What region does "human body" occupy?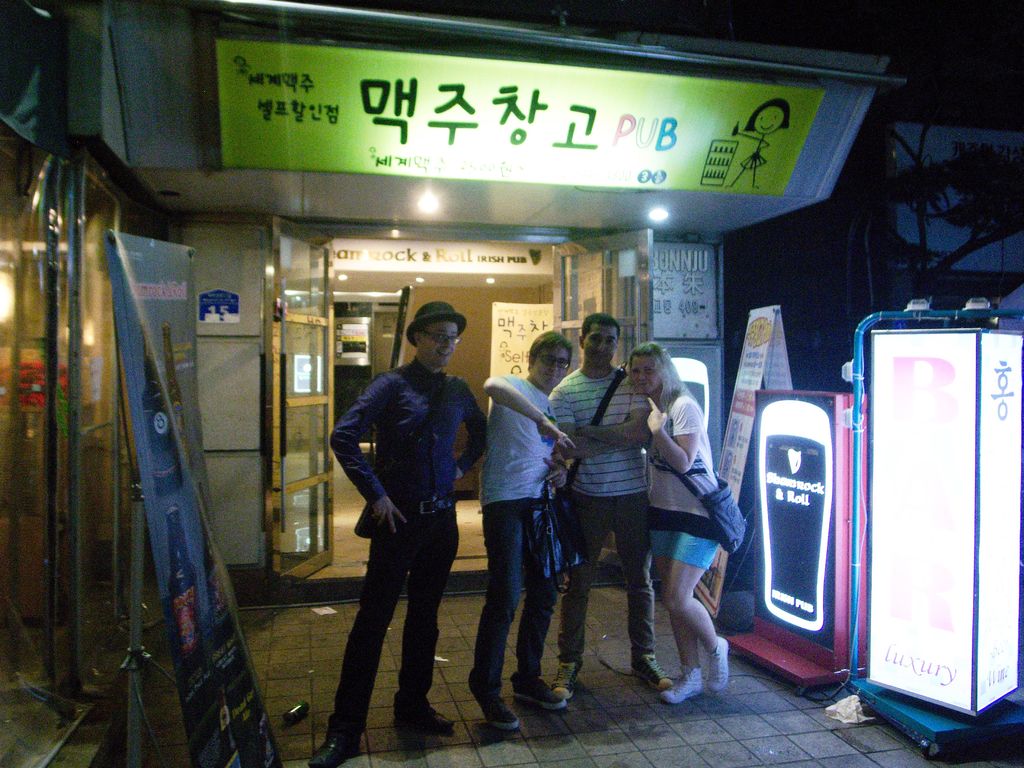
x1=474 y1=339 x2=582 y2=749.
